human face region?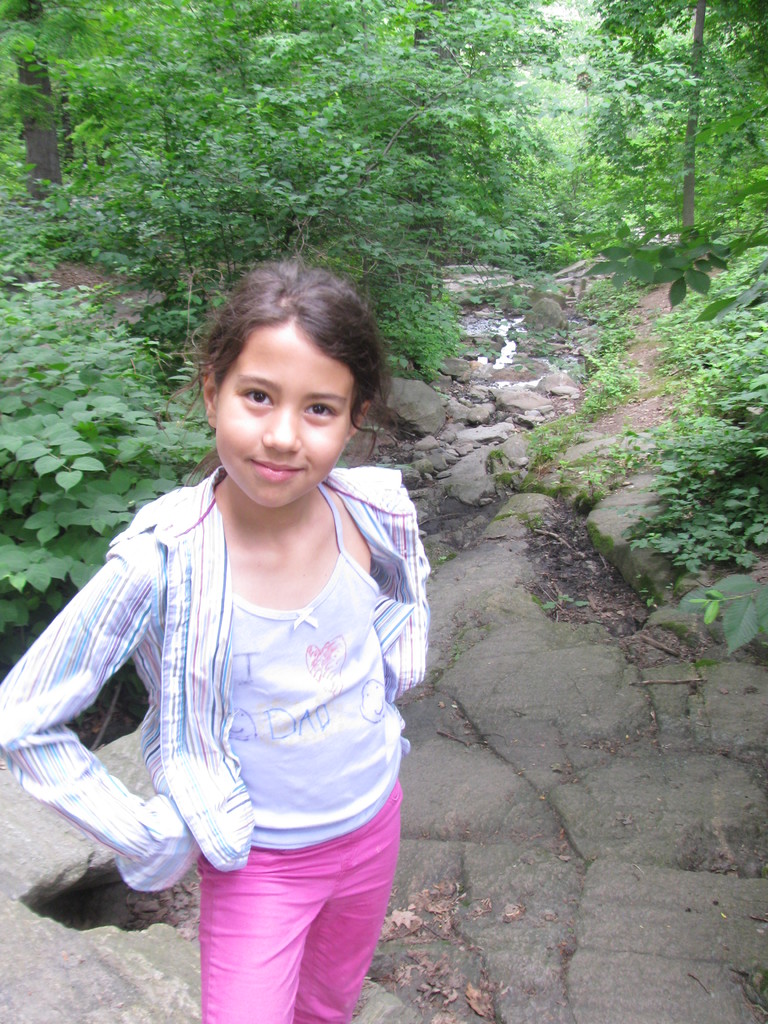
select_region(216, 326, 353, 507)
